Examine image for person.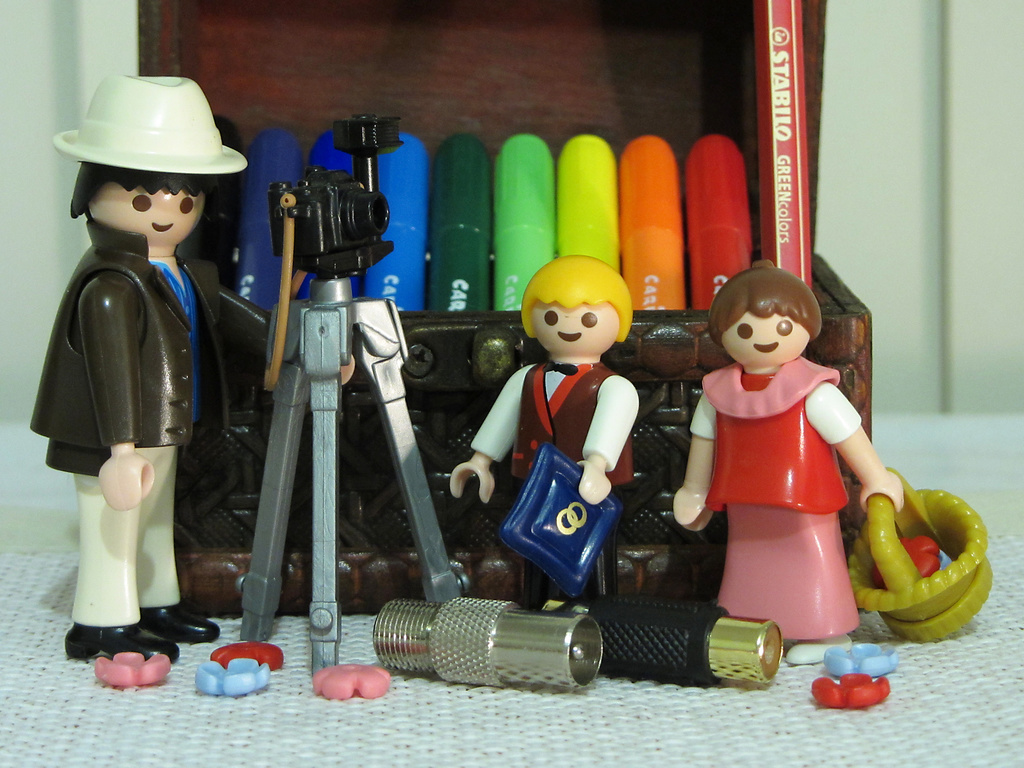
Examination result: l=673, t=264, r=902, b=654.
